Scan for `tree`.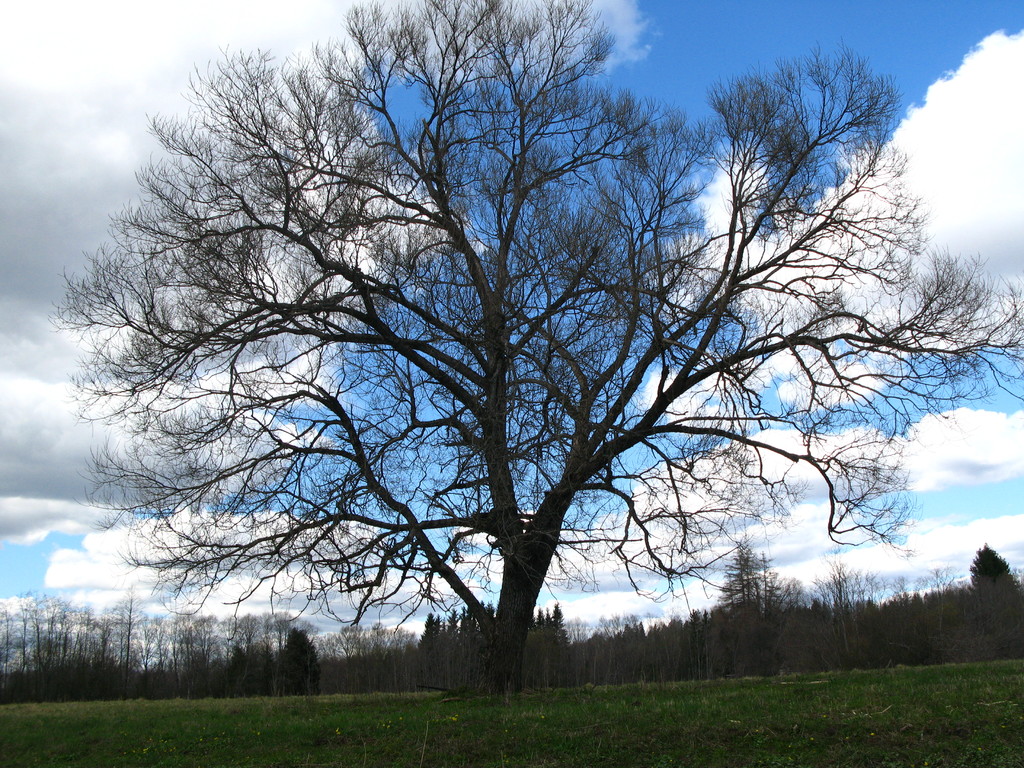
Scan result: crop(0, 602, 15, 685).
